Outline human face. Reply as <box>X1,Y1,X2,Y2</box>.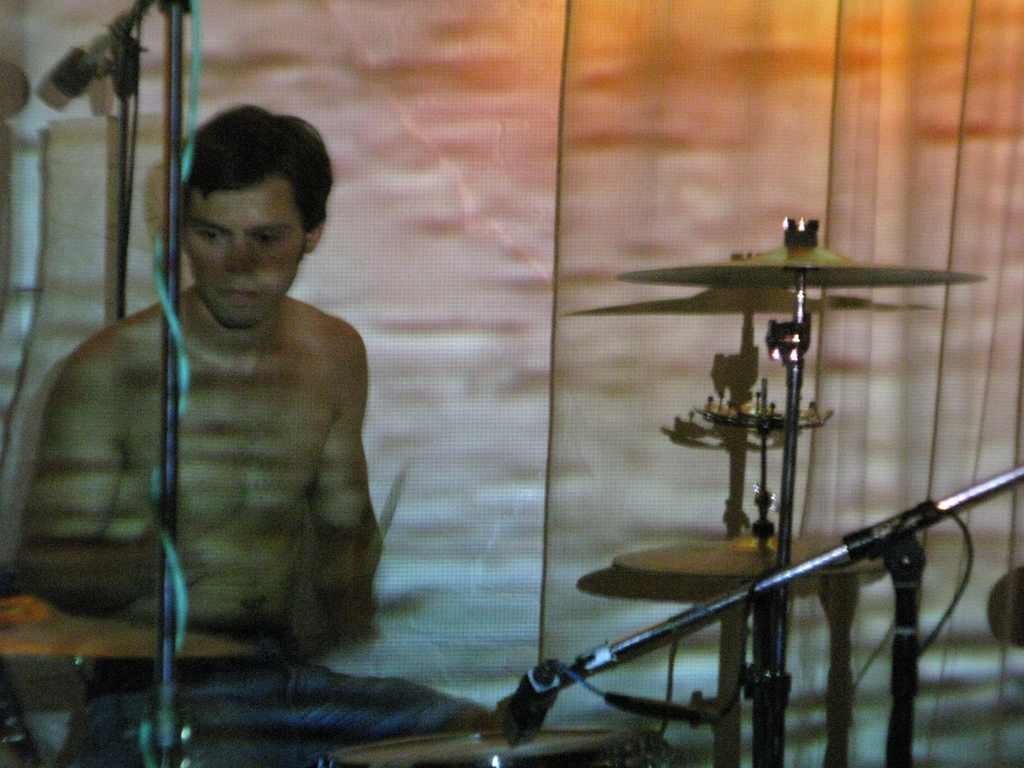
<box>184,178,307,326</box>.
